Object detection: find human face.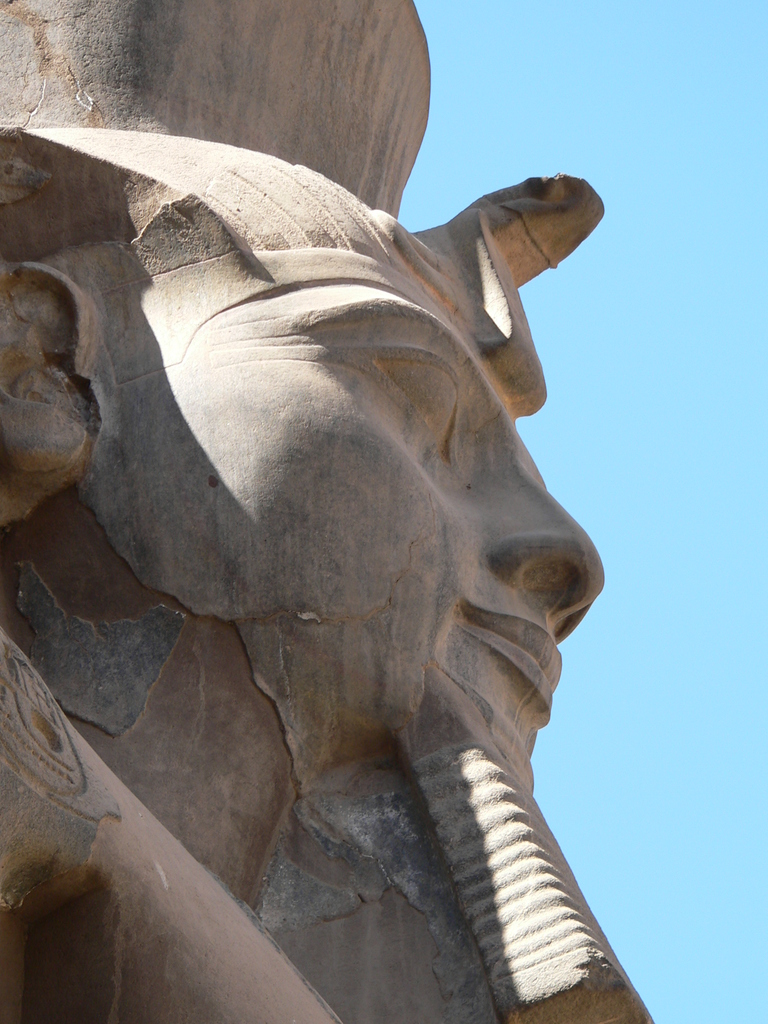
rect(86, 301, 607, 800).
